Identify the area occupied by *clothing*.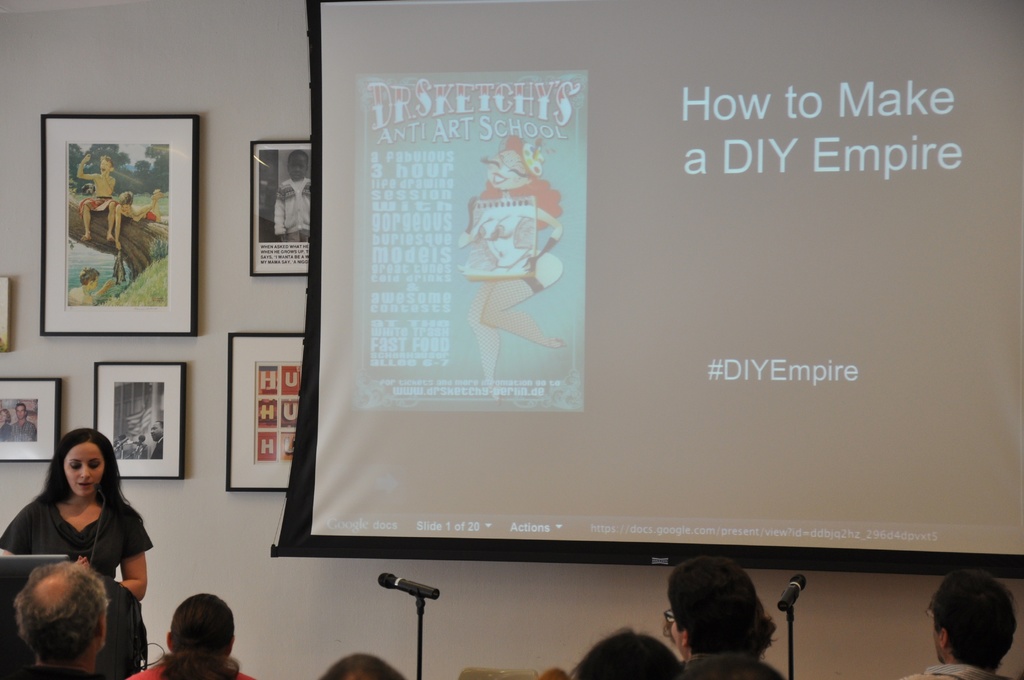
Area: 15 460 154 617.
